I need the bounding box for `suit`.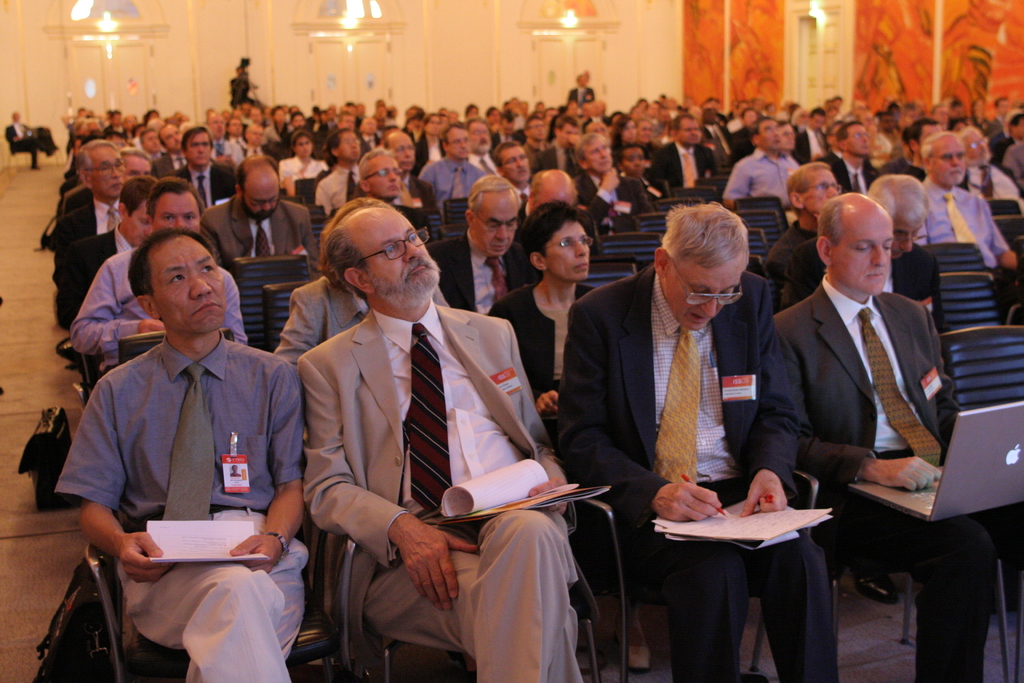
Here it is: <bbox>360, 132, 380, 157</bbox>.
